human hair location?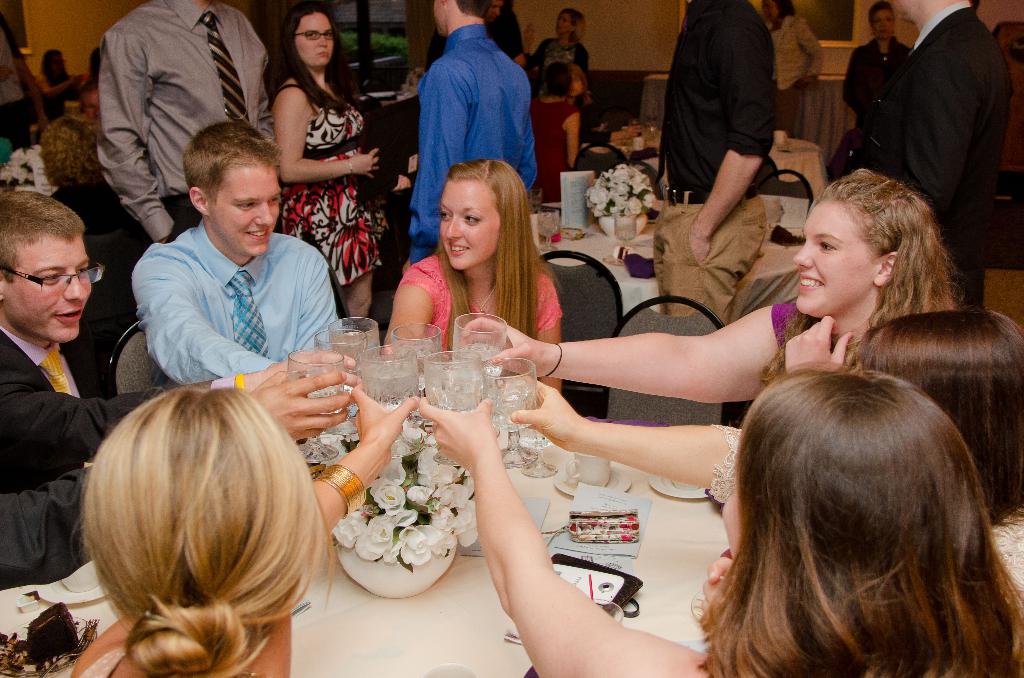
left=682, top=354, right=1023, bottom=677
